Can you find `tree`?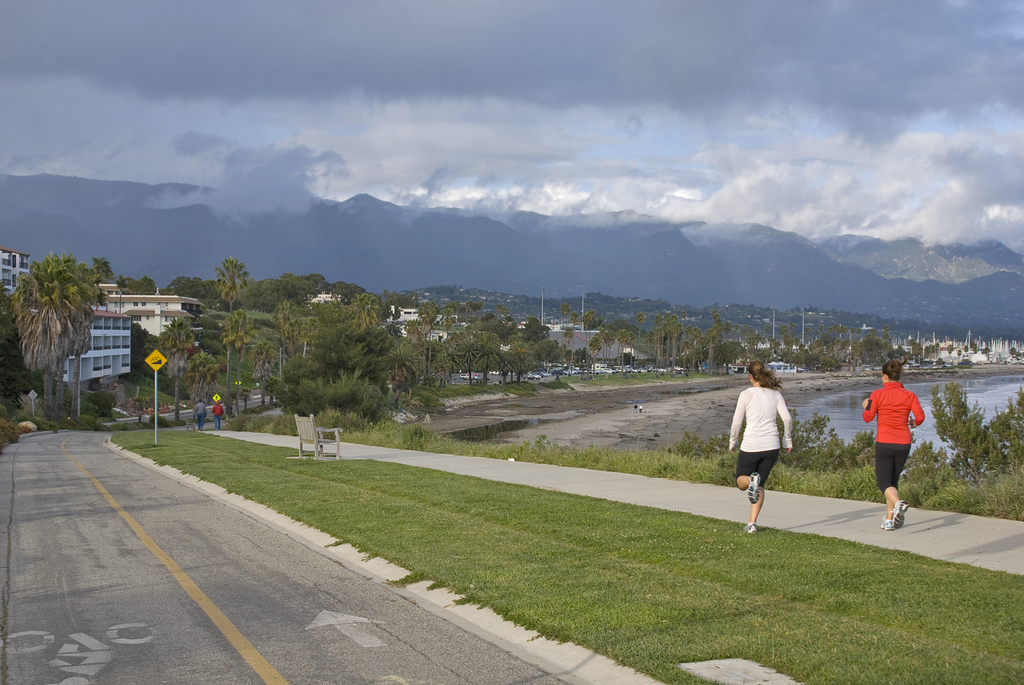
Yes, bounding box: select_region(512, 344, 537, 379).
